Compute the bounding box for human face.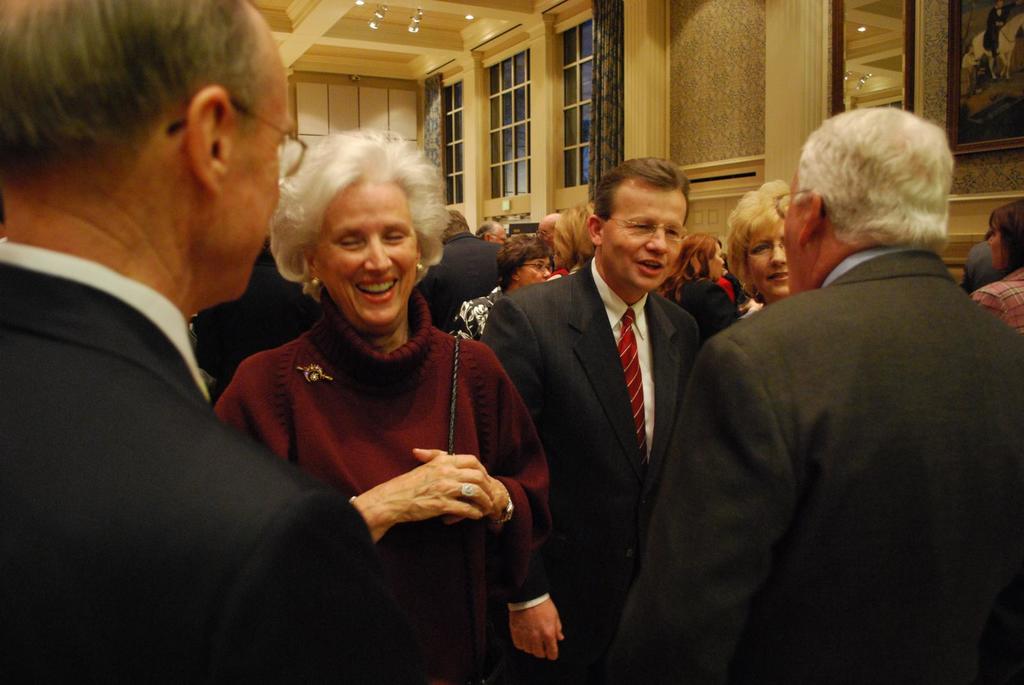
(left=740, top=220, right=788, bottom=297).
